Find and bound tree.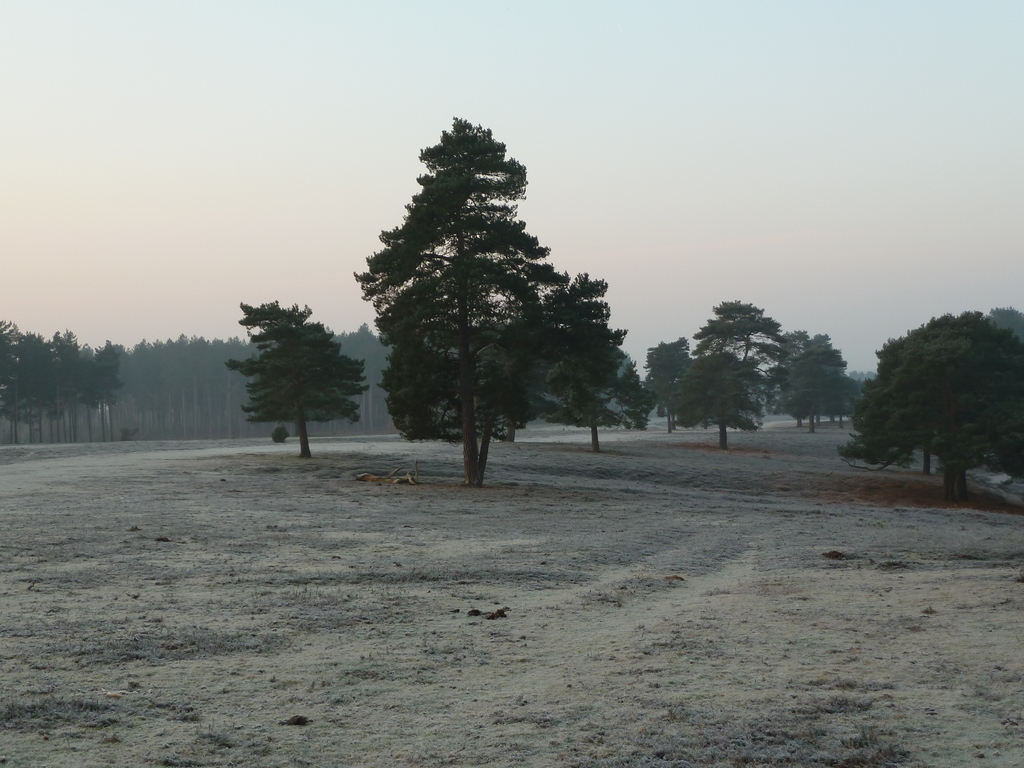
Bound: box=[680, 351, 758, 442].
